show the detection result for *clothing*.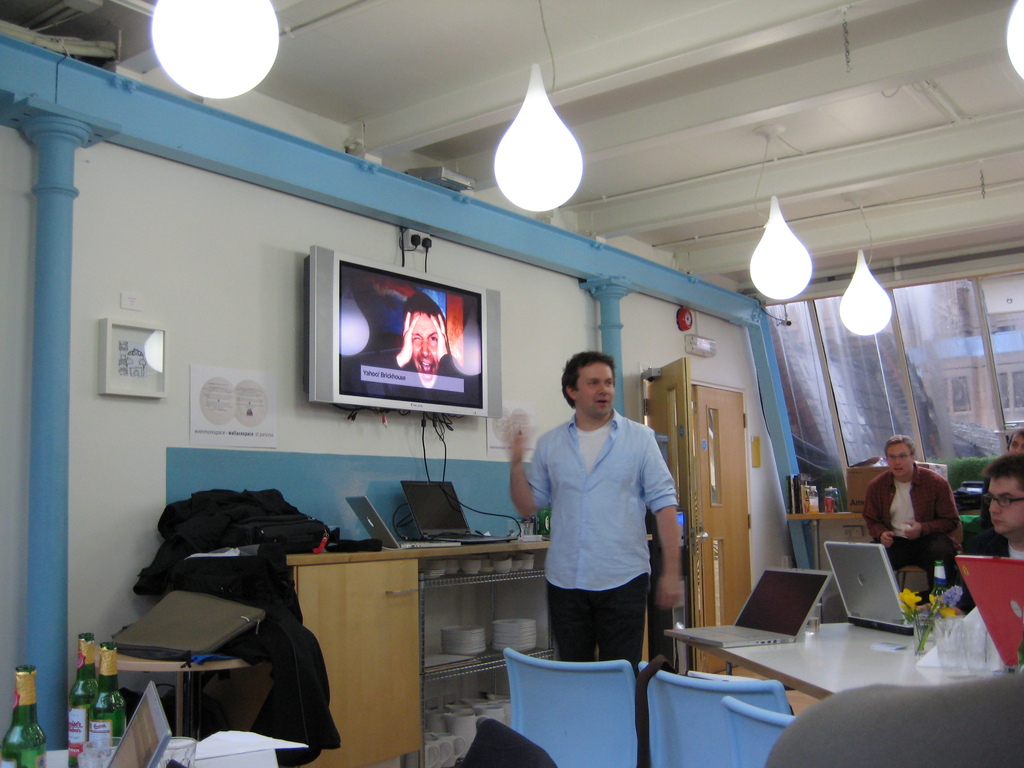
region(543, 579, 650, 667).
